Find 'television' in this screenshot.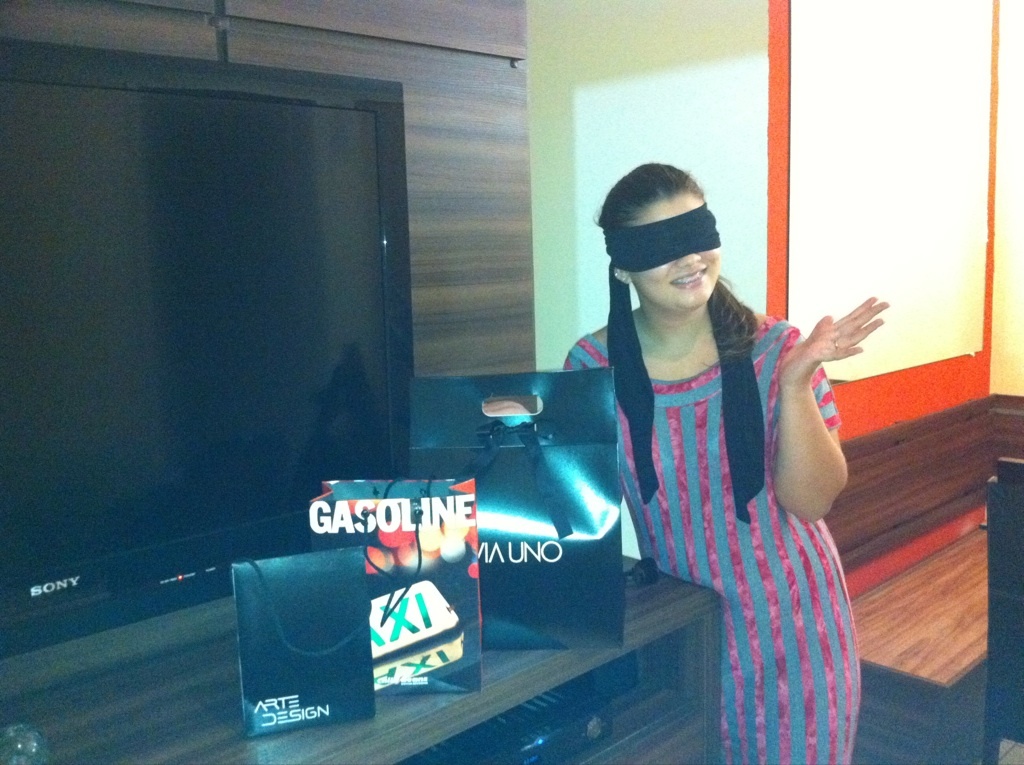
The bounding box for 'television' is <bbox>0, 41, 412, 659</bbox>.
